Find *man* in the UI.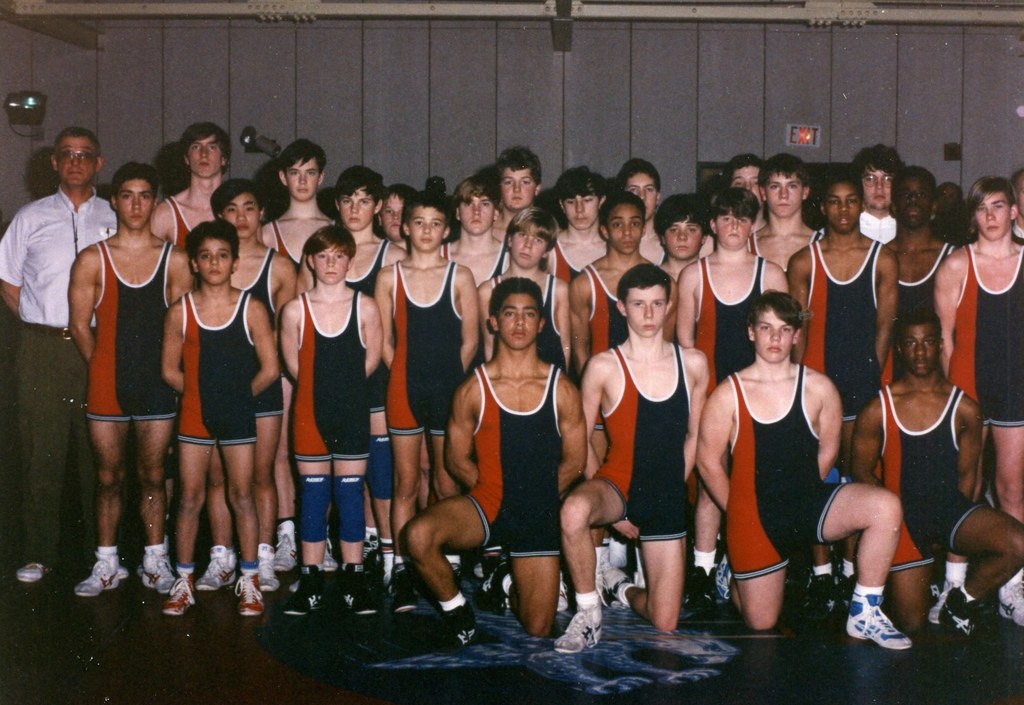
UI element at <bbox>928, 170, 1023, 629</bbox>.
